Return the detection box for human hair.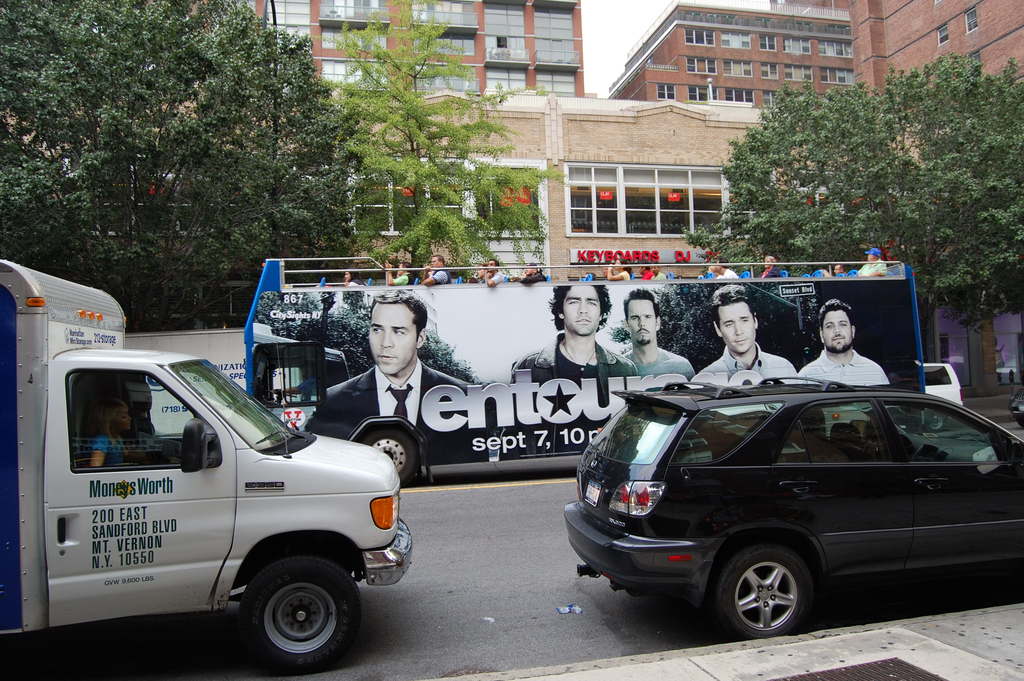
[x1=709, y1=265, x2=721, y2=272].
